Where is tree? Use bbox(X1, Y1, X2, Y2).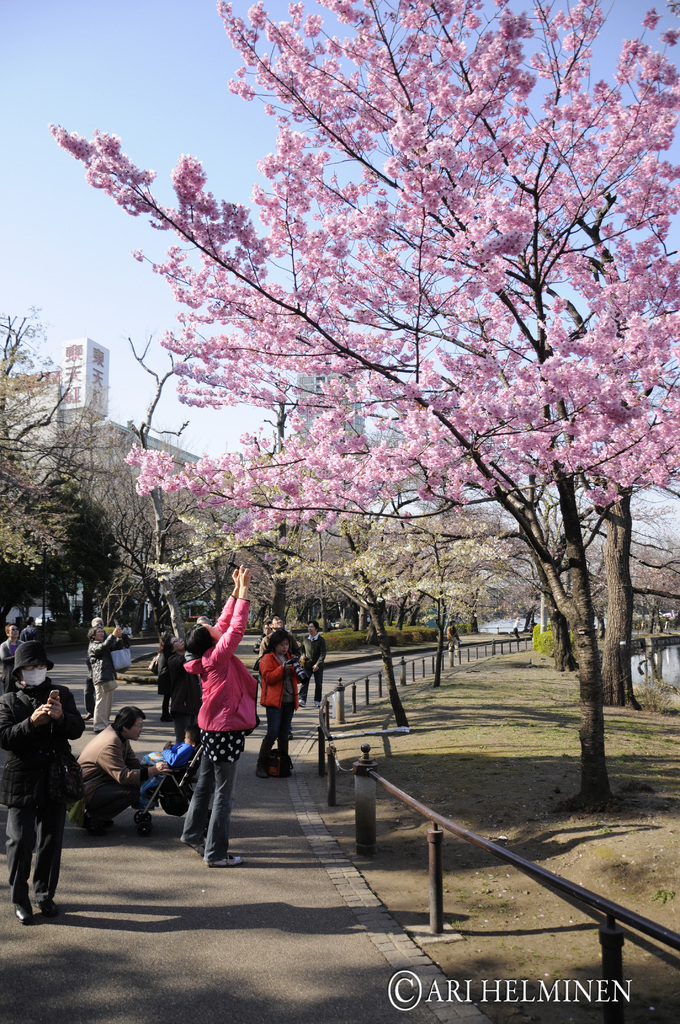
bbox(147, 454, 511, 726).
